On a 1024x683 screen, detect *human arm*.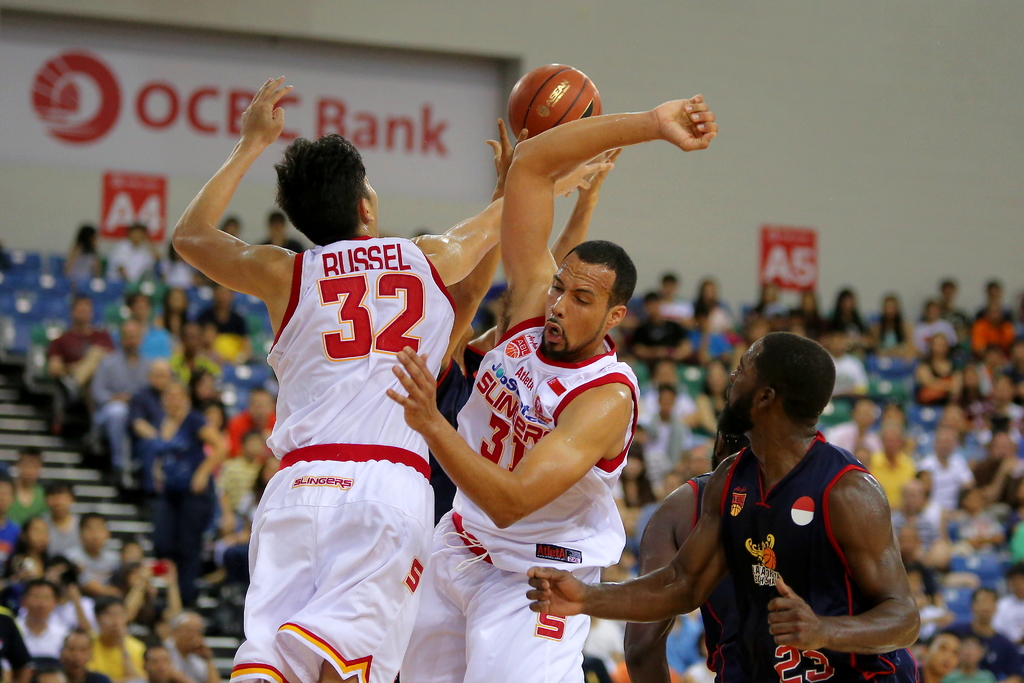
bbox=[758, 468, 923, 654].
